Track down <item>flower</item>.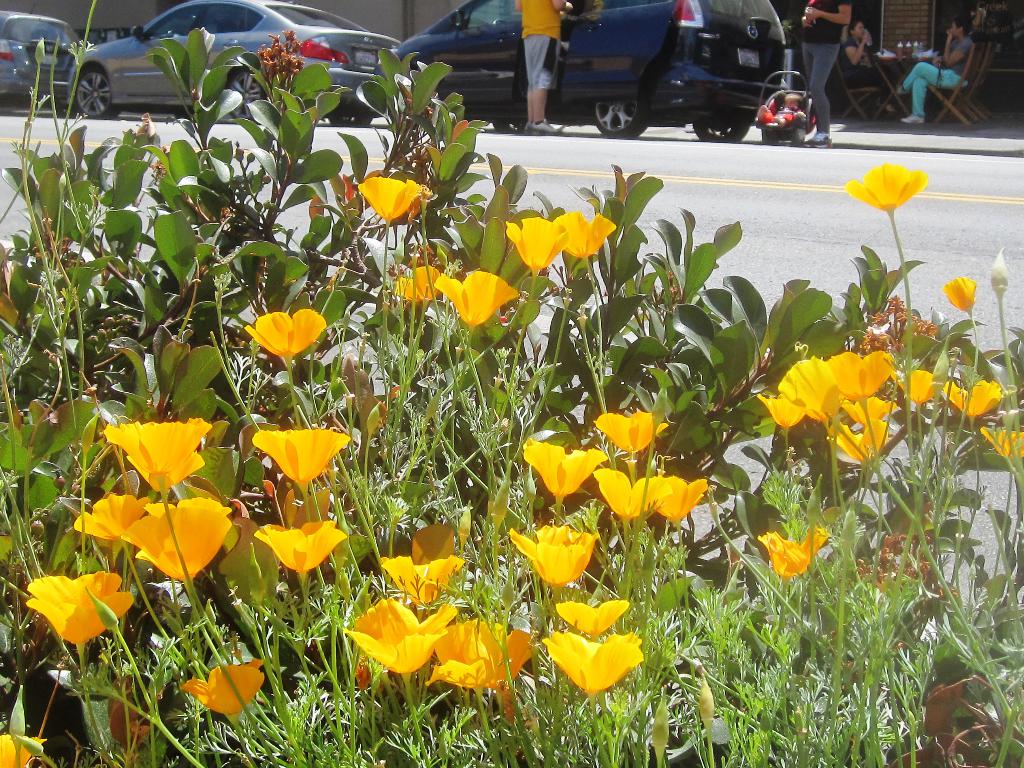
Tracked to (x1=125, y1=496, x2=232, y2=590).
